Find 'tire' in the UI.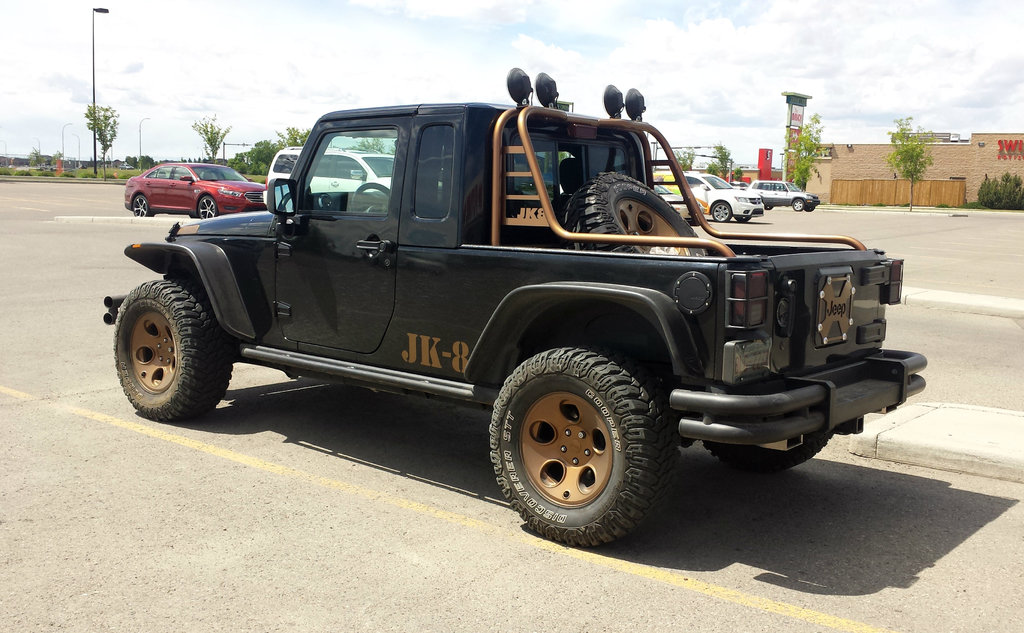
UI element at Rect(110, 278, 232, 429).
